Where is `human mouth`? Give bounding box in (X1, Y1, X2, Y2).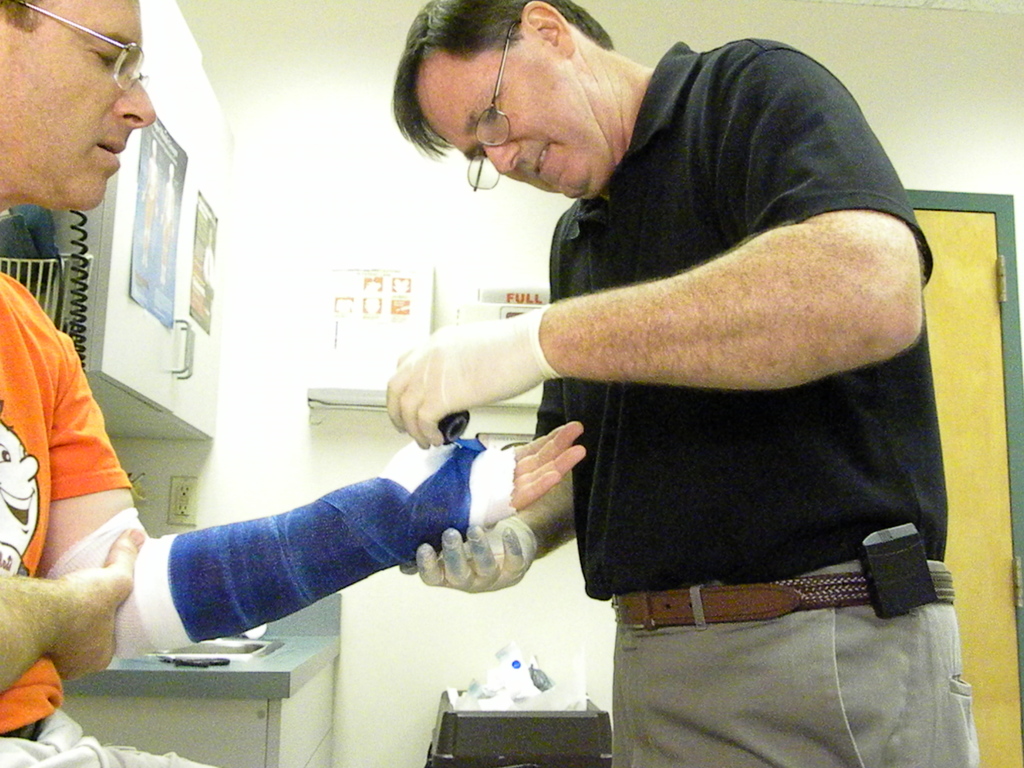
(95, 142, 127, 170).
